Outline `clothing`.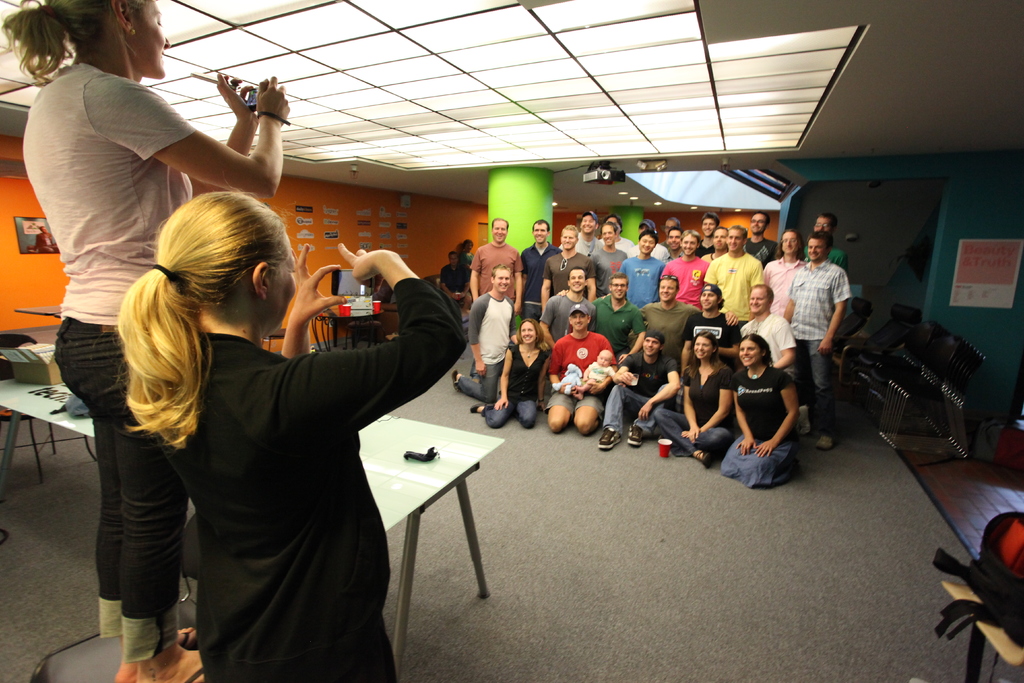
Outline: pyautogui.locateOnScreen(481, 399, 545, 419).
